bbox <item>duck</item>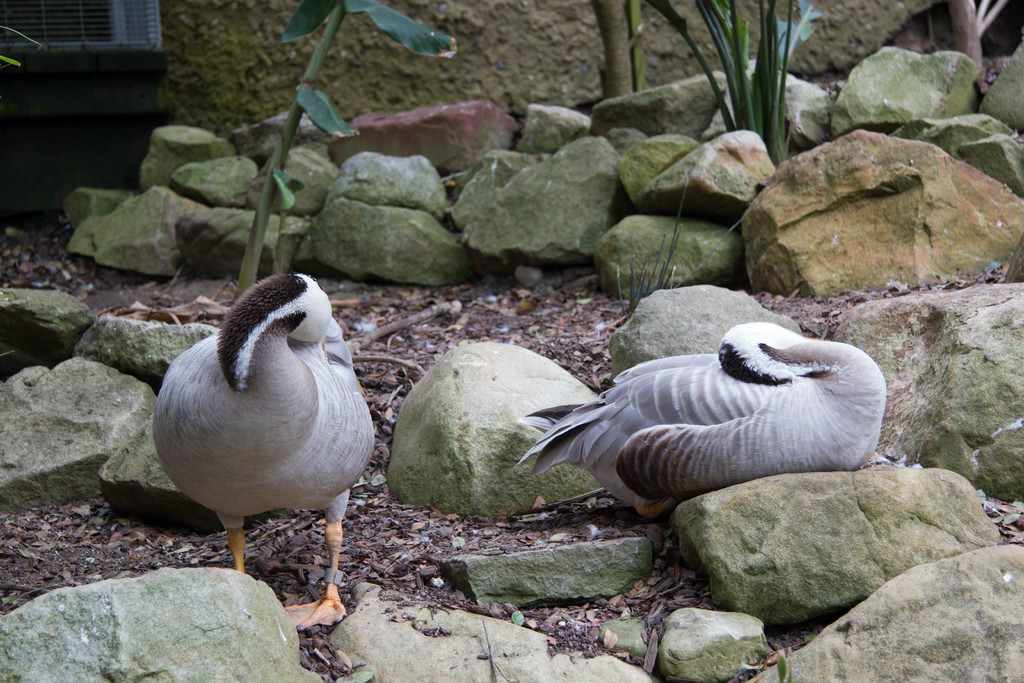
(left=141, top=265, right=390, bottom=606)
